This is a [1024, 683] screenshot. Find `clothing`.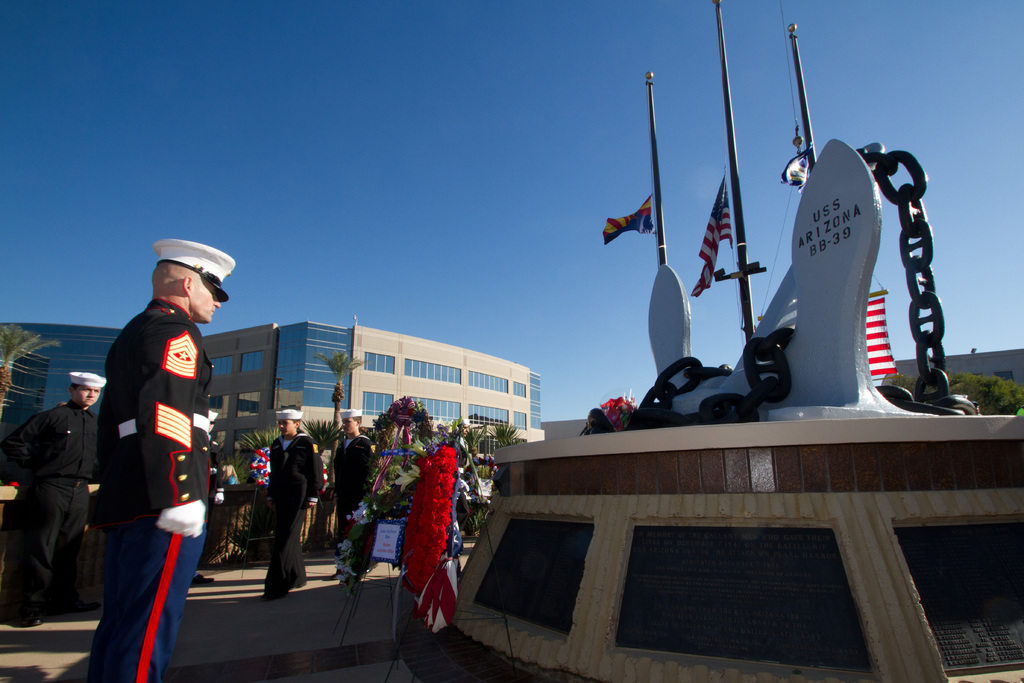
Bounding box: <box>4,361,101,619</box>.
